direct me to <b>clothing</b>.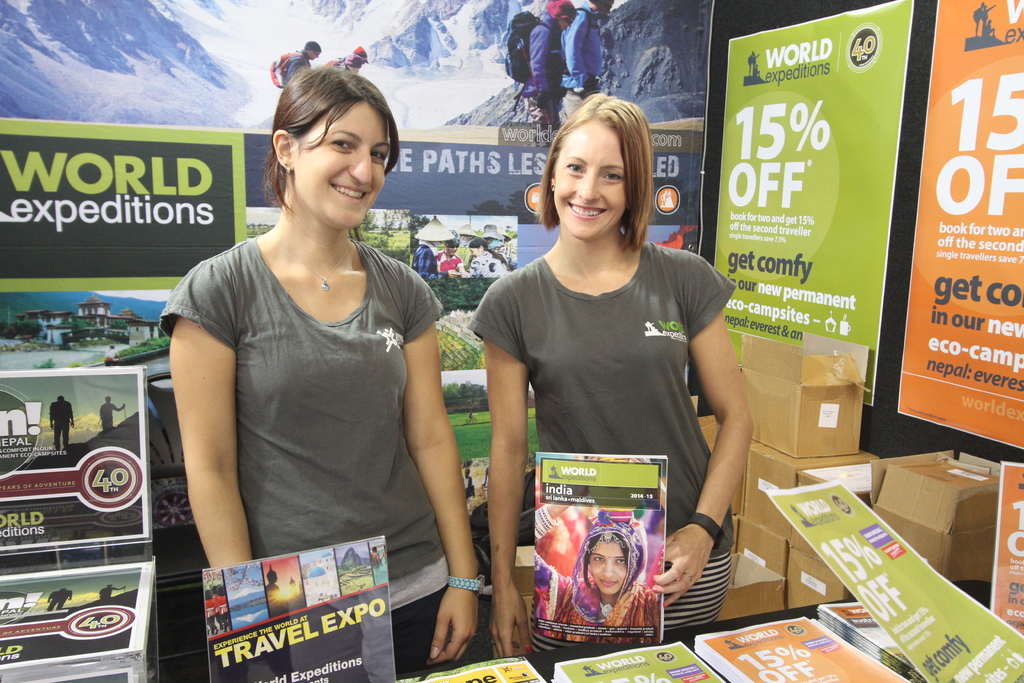
Direction: x1=438 y1=249 x2=462 y2=274.
